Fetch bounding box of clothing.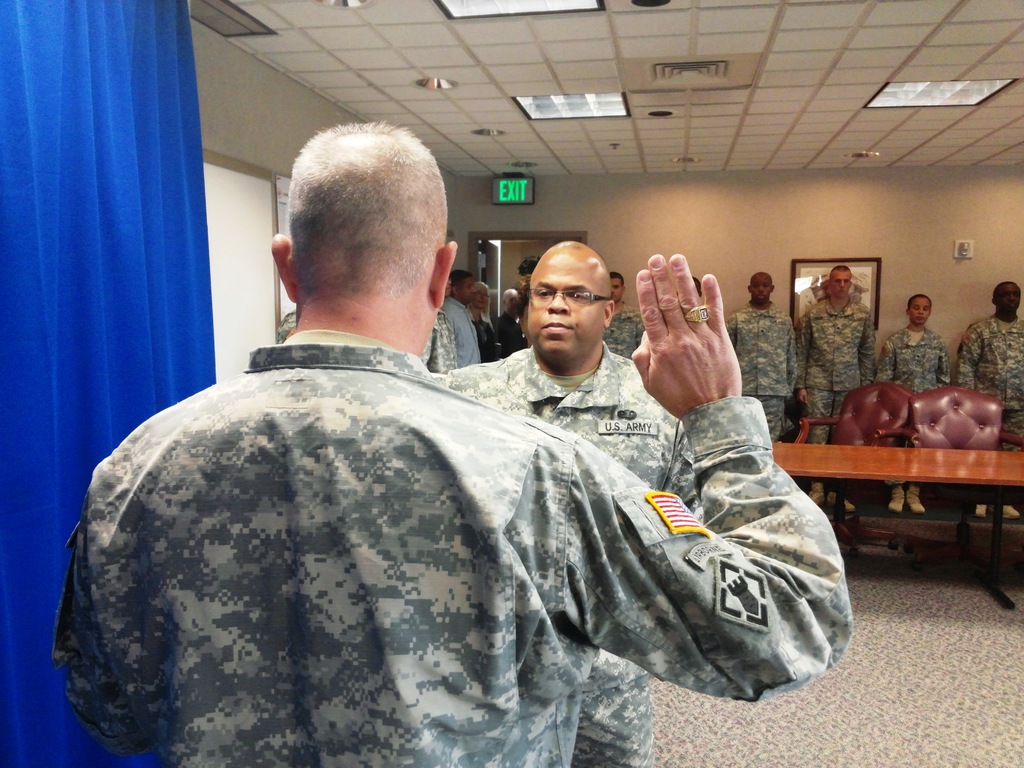
Bbox: <bbox>792, 298, 872, 495</bbox>.
